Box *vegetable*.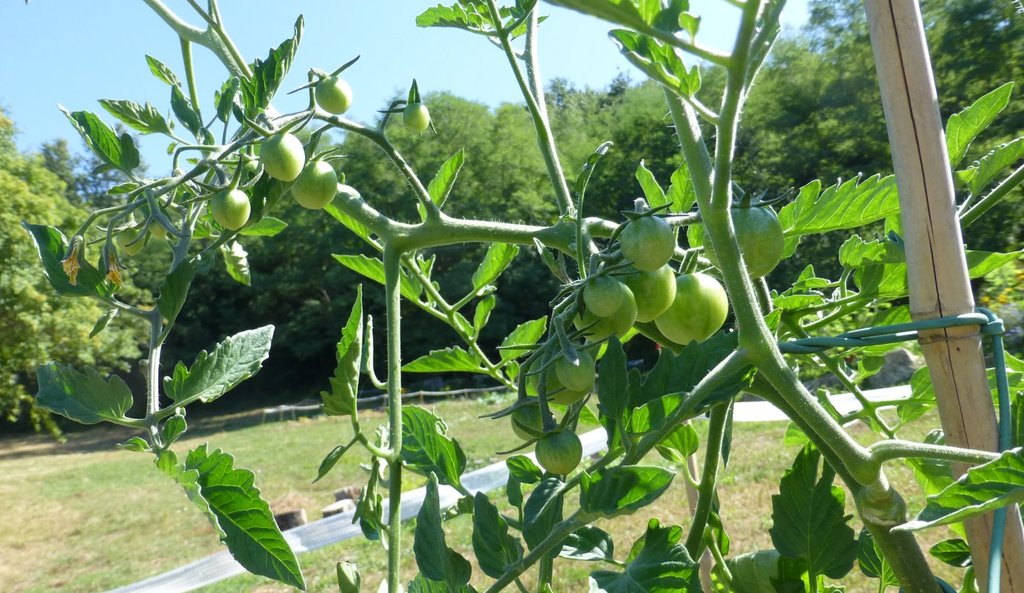
(116, 229, 145, 258).
